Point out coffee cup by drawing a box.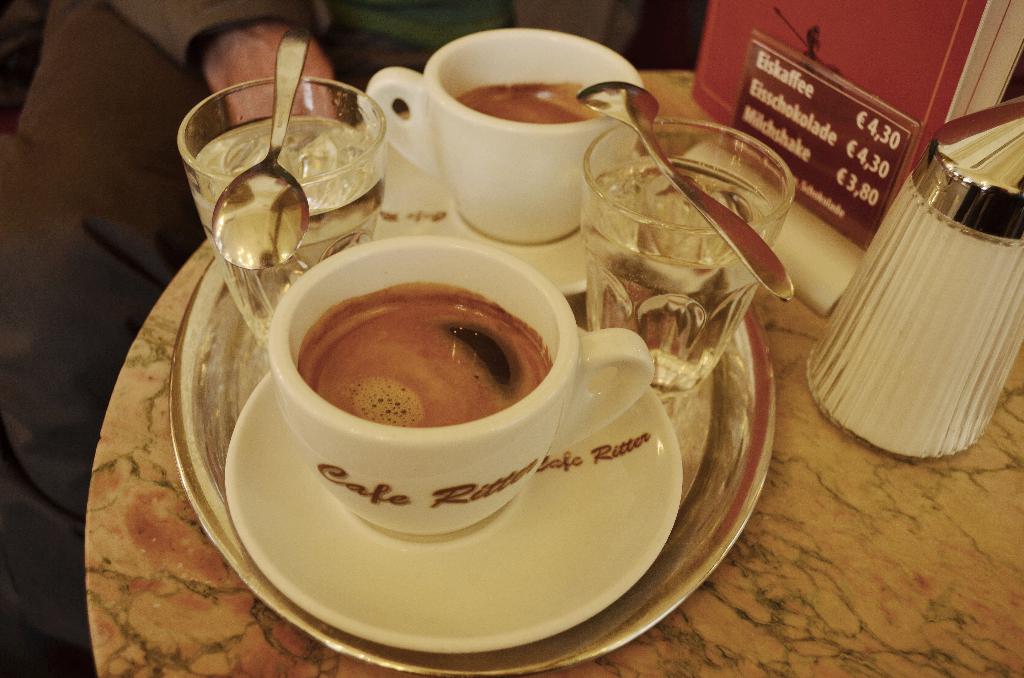
rect(269, 234, 656, 538).
